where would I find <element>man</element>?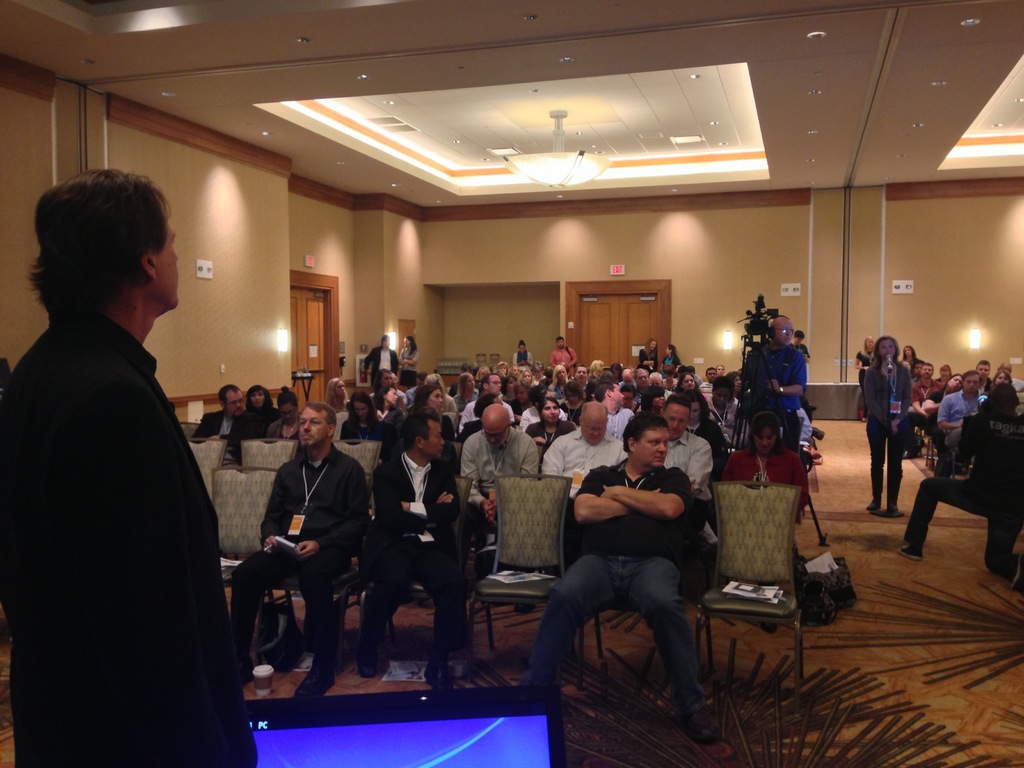
At rect(936, 371, 1014, 458).
